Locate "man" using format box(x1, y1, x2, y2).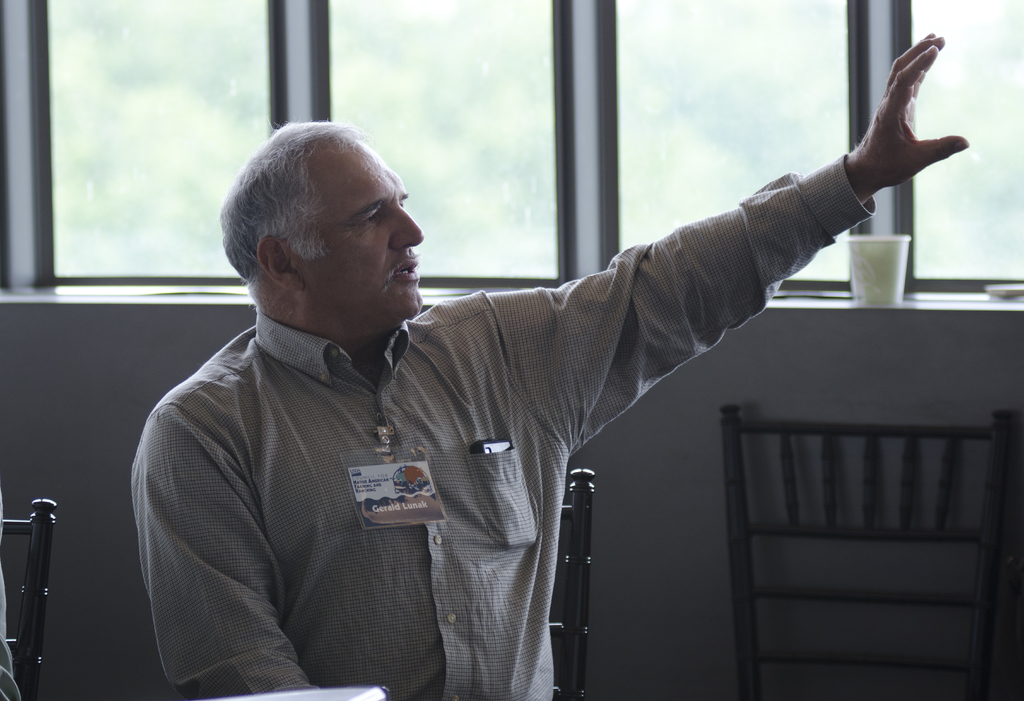
box(122, 88, 842, 682).
